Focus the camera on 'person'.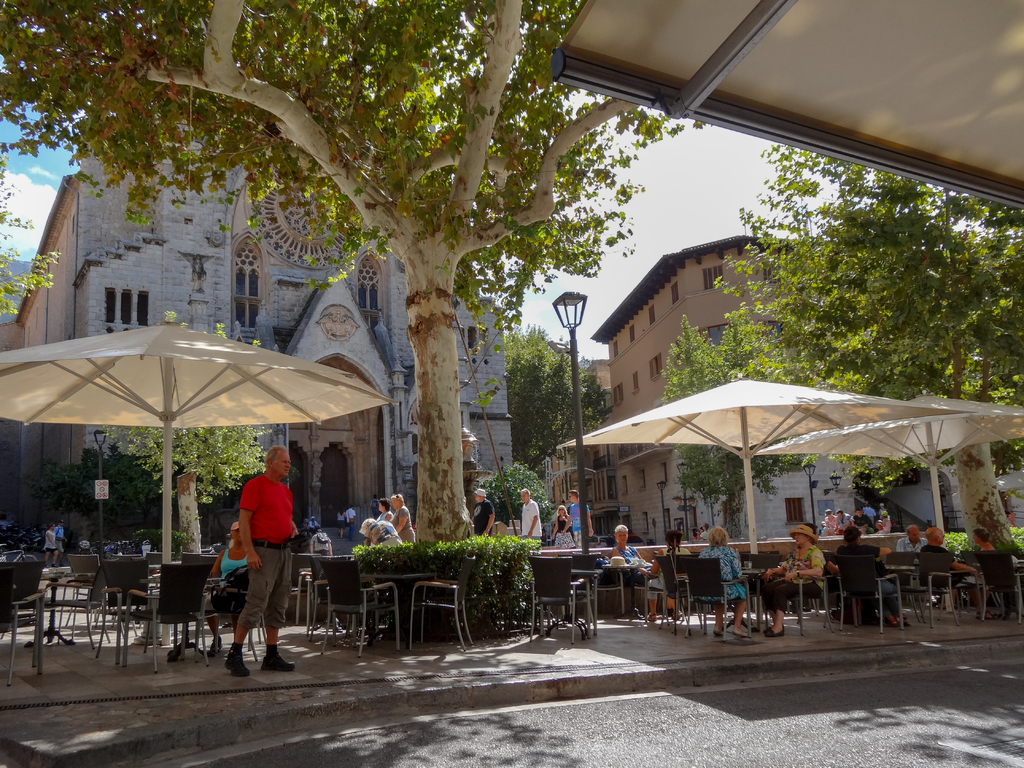
Focus region: [374,491,393,548].
